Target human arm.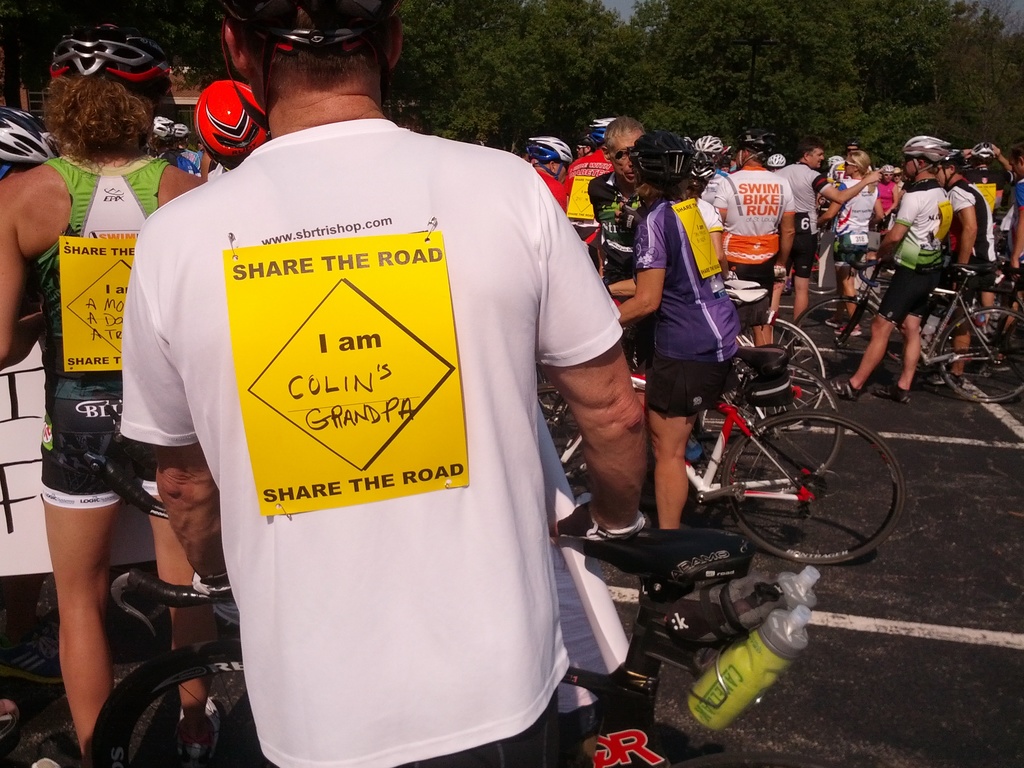
Target region: 611/198/680/332.
